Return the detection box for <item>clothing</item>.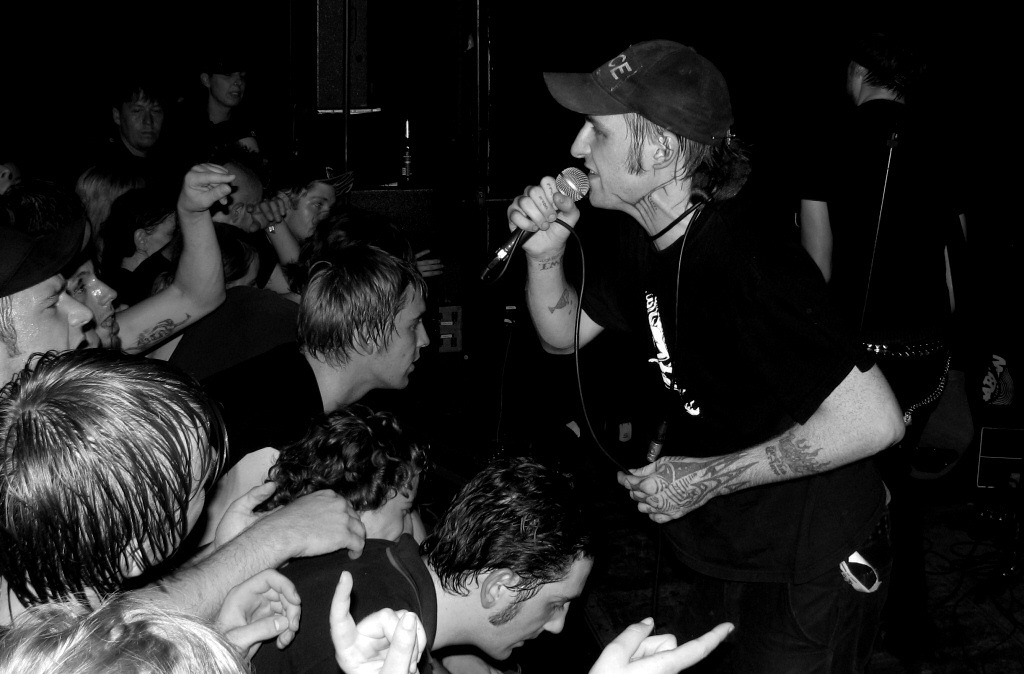
rect(188, 337, 328, 475).
